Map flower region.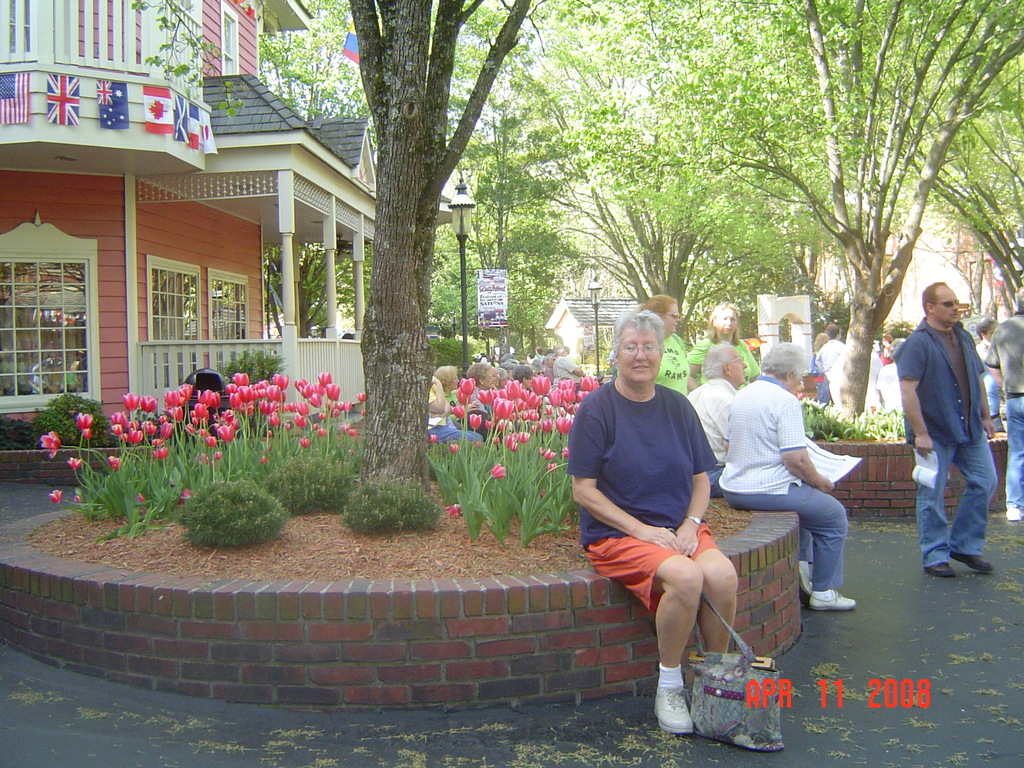
Mapped to [150,449,157,458].
